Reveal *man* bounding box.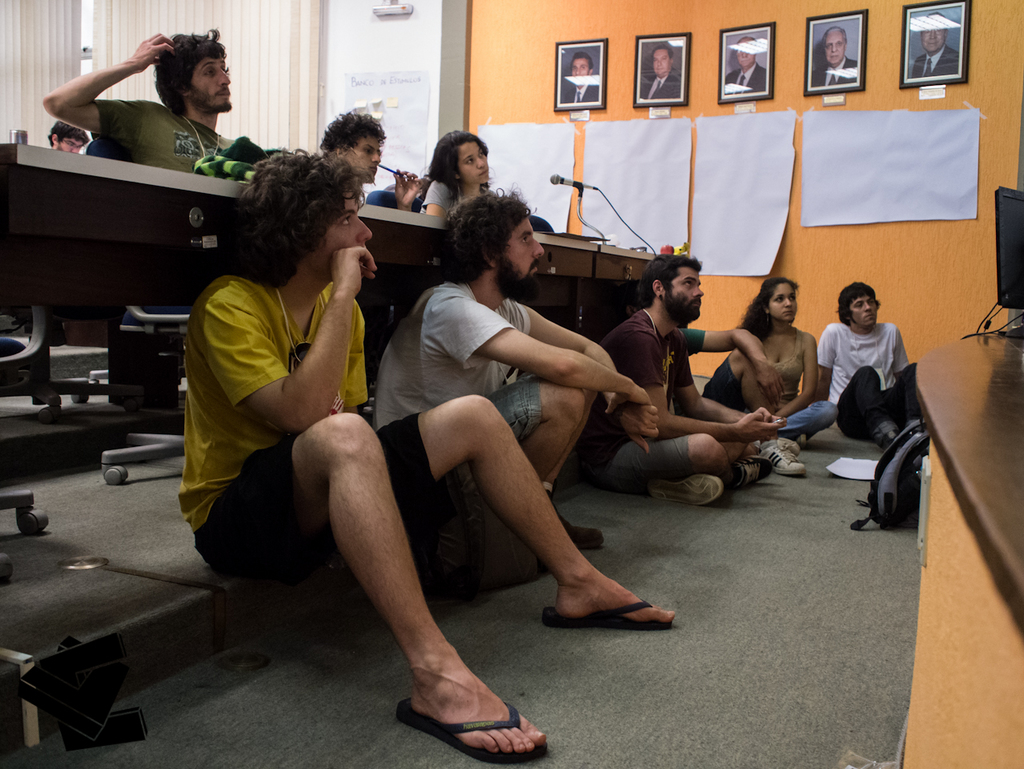
Revealed: (561,50,599,106).
